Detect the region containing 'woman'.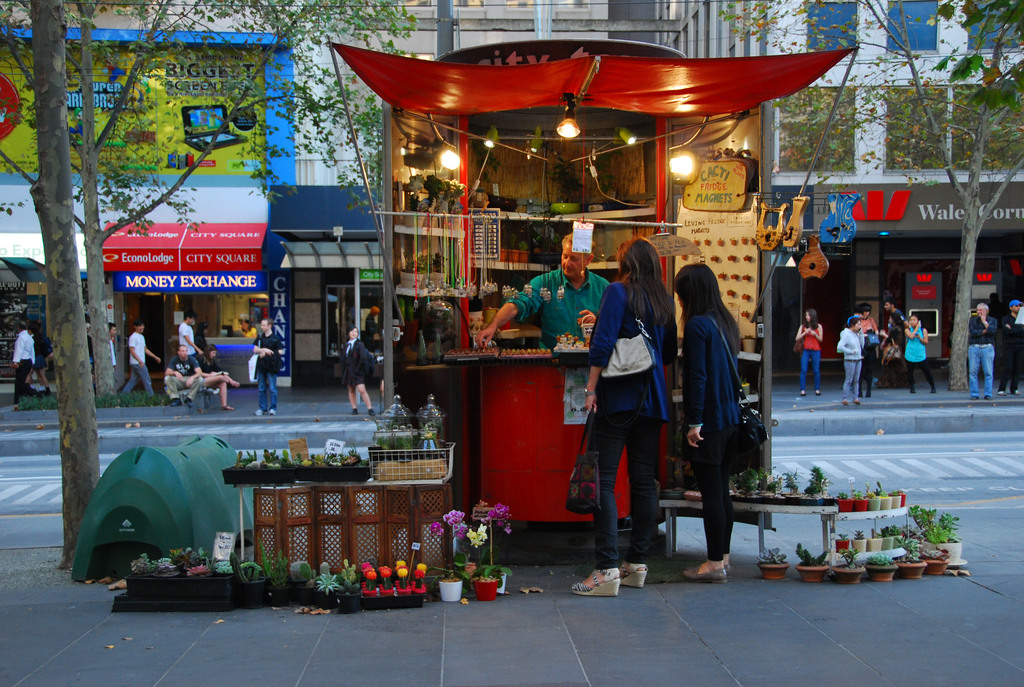
570, 241, 681, 596.
